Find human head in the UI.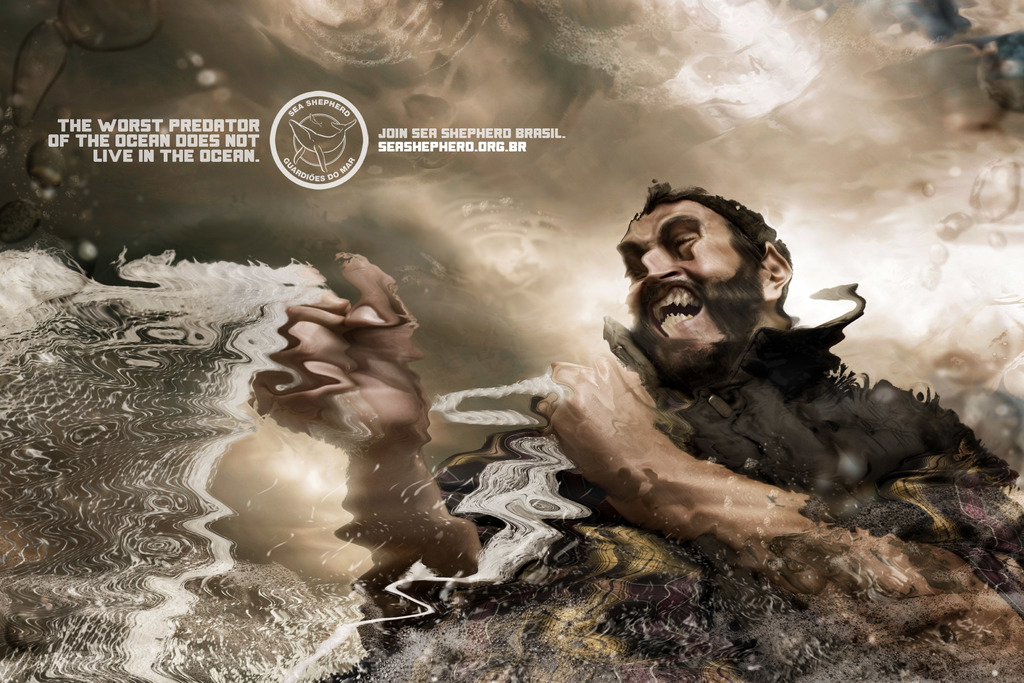
UI element at left=621, top=180, right=806, bottom=365.
